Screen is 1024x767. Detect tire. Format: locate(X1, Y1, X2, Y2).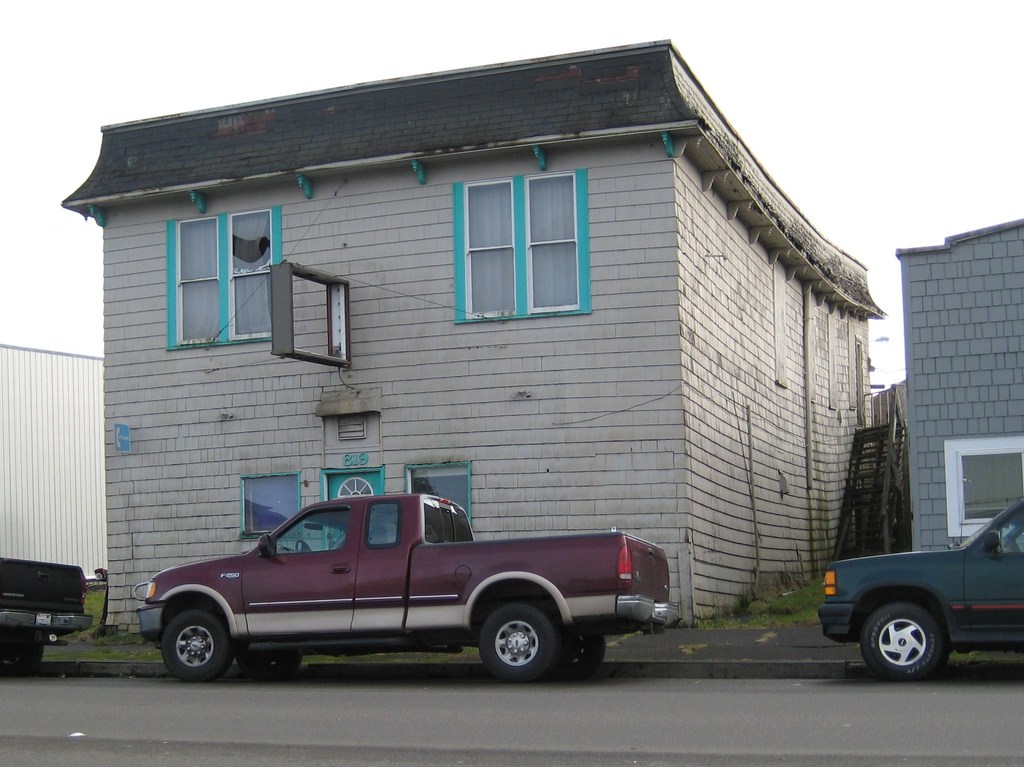
locate(161, 608, 233, 681).
